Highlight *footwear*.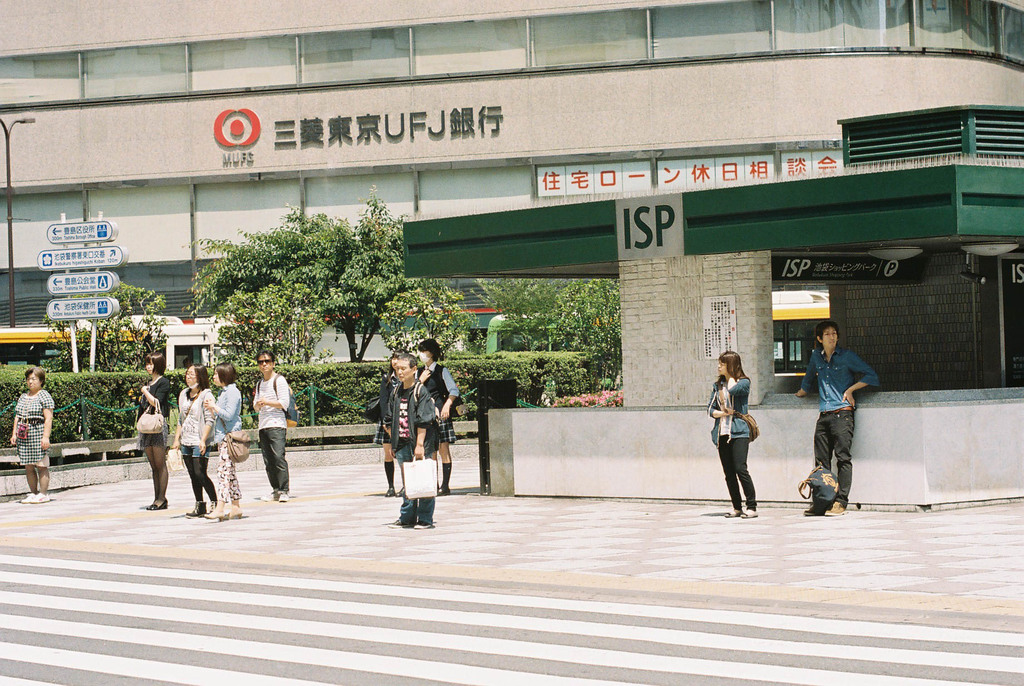
Highlighted region: select_region(803, 503, 820, 516).
